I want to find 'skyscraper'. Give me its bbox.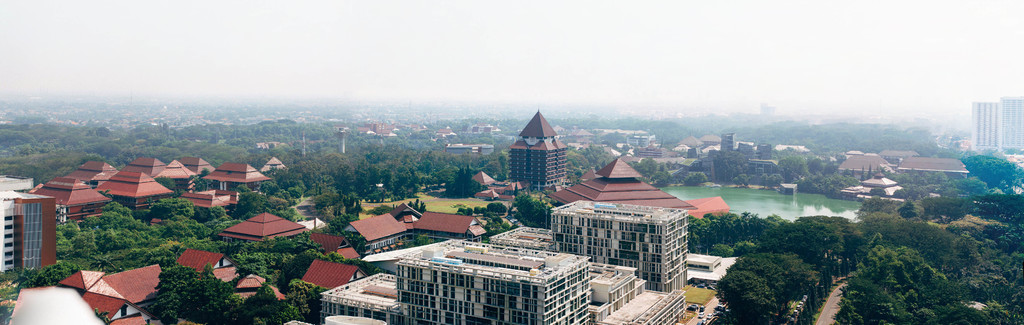
select_region(506, 113, 563, 187).
